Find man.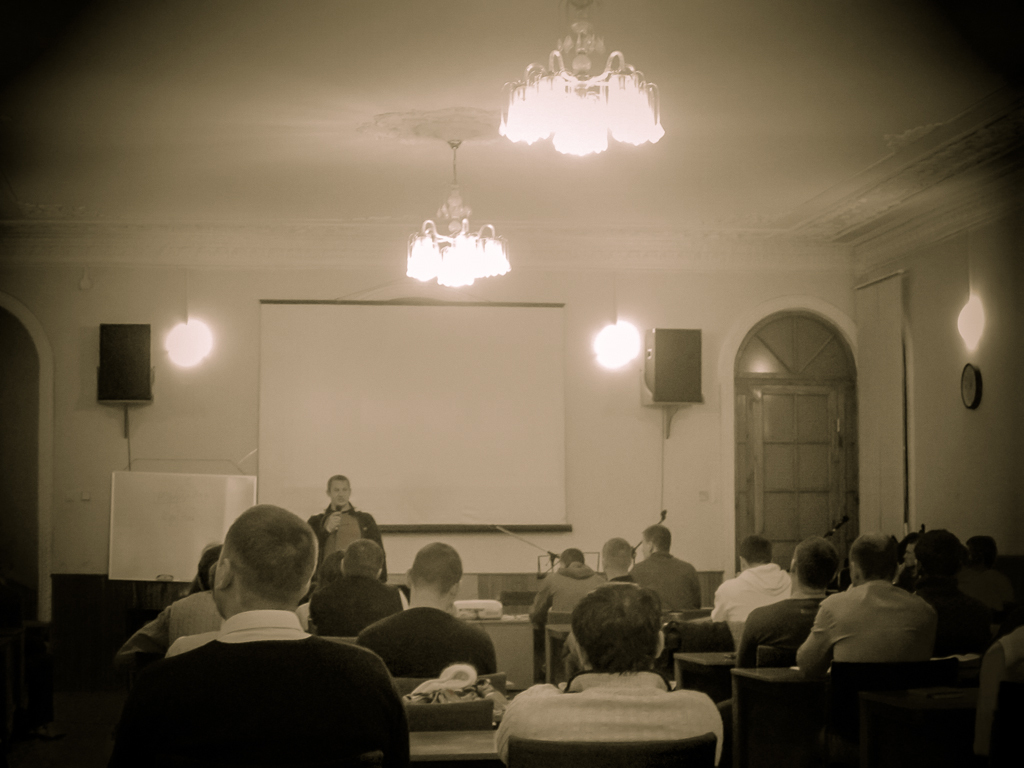
detection(84, 473, 377, 757).
